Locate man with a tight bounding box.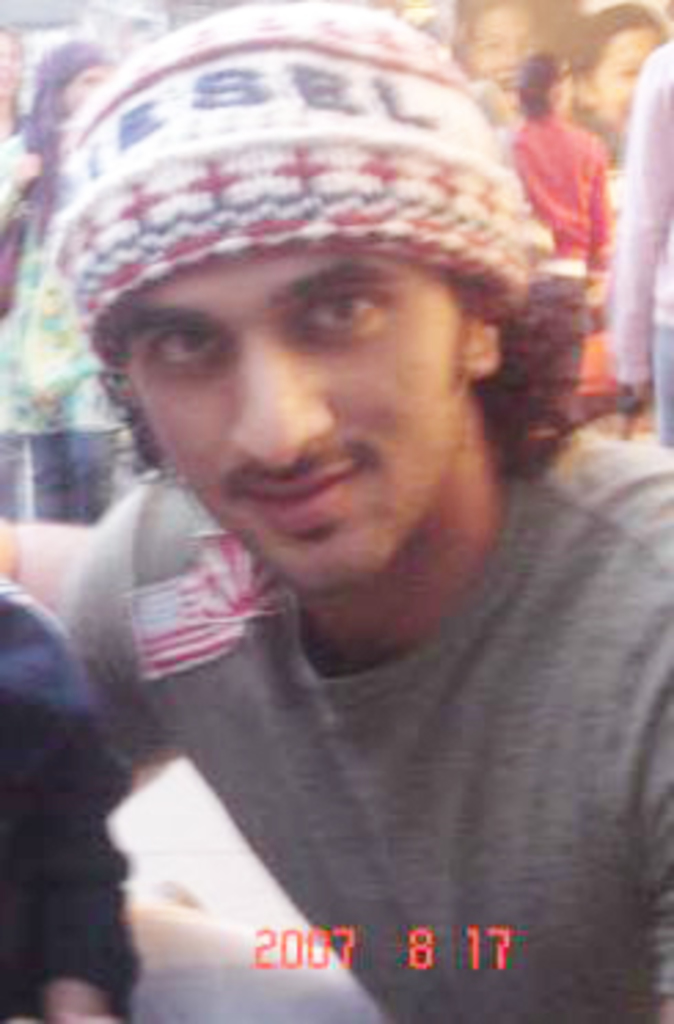
Rect(605, 39, 671, 454).
